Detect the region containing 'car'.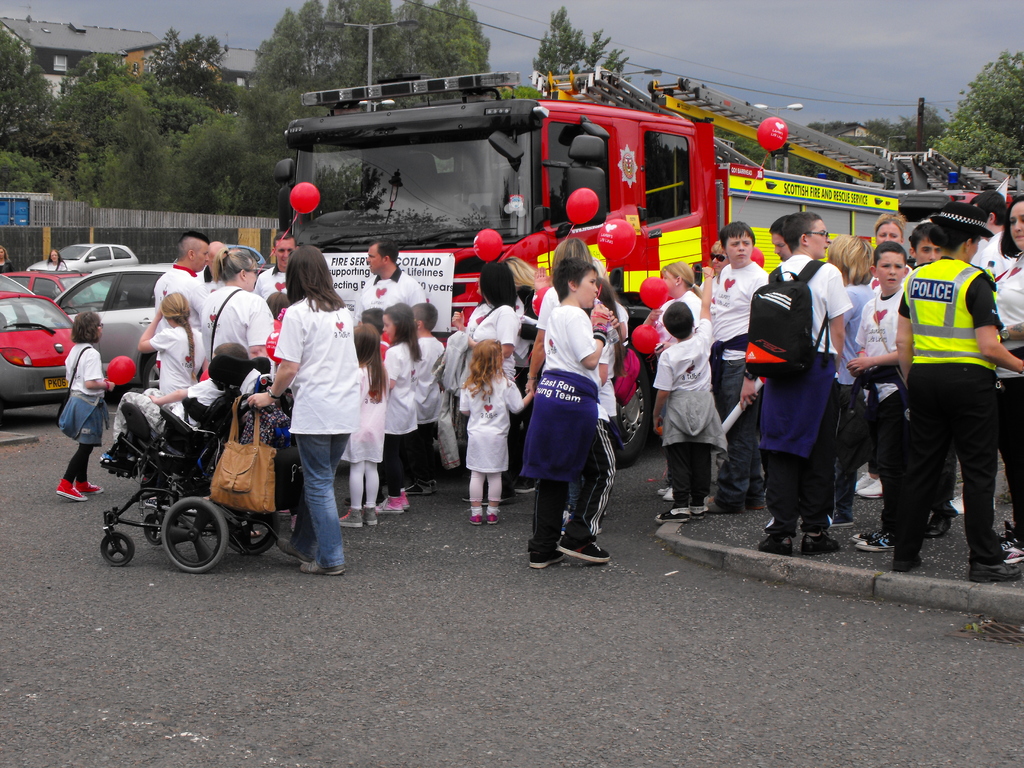
bbox(0, 269, 93, 306).
